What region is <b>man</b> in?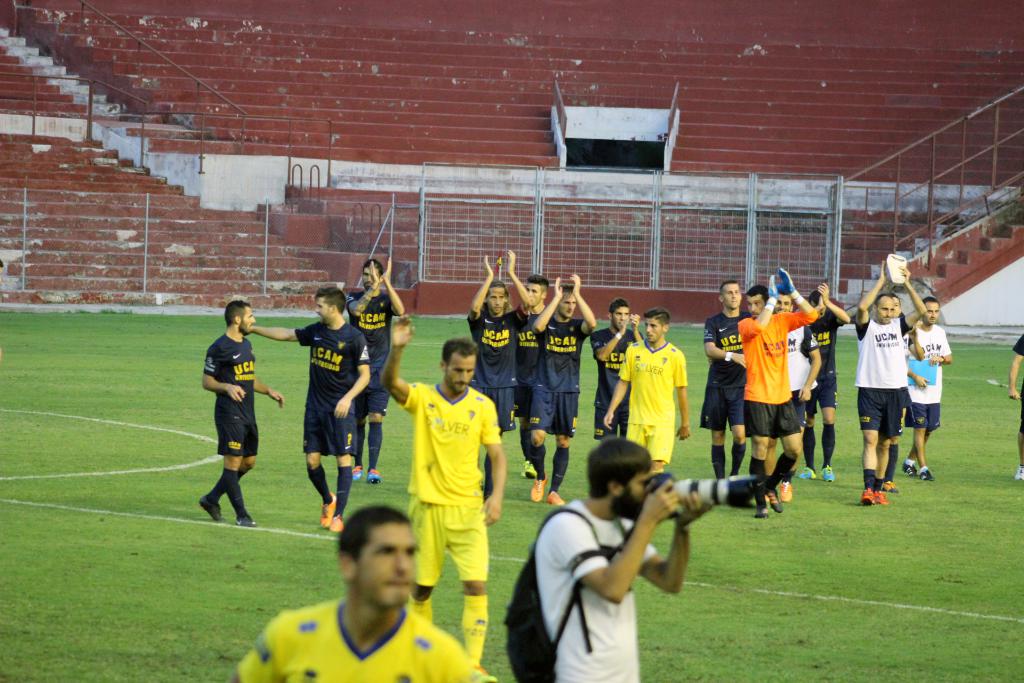
<bbox>515, 427, 742, 674</bbox>.
